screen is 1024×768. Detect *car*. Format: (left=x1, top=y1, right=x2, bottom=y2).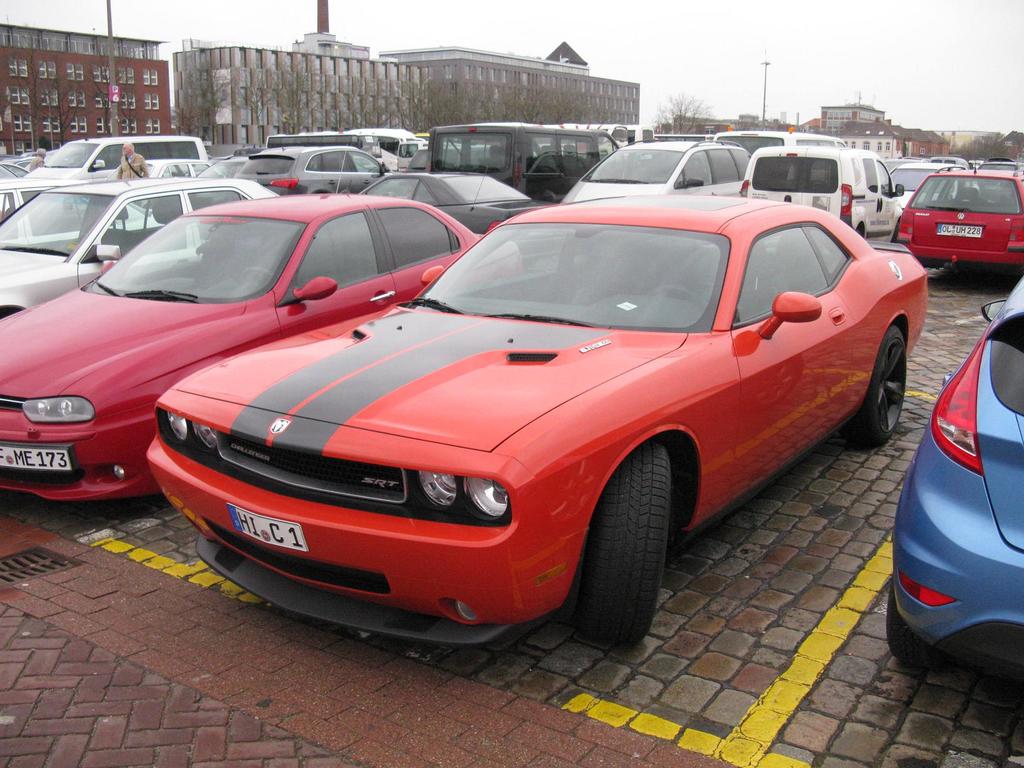
(left=0, top=167, right=172, bottom=249).
